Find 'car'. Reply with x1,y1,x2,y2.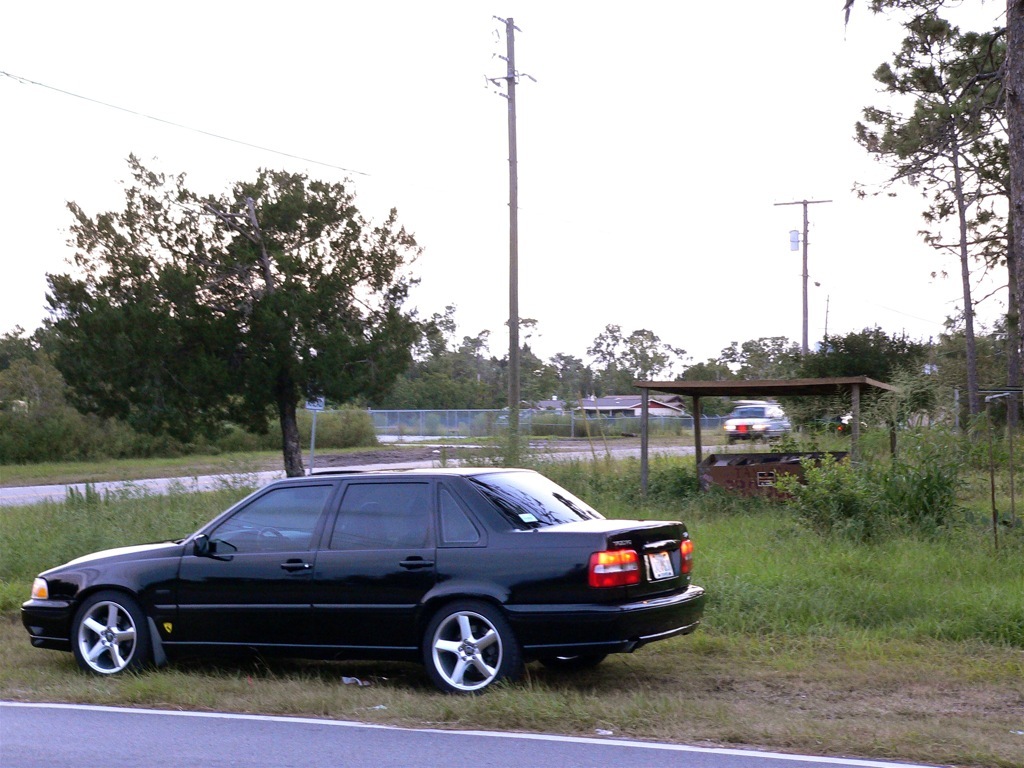
726,402,790,446.
